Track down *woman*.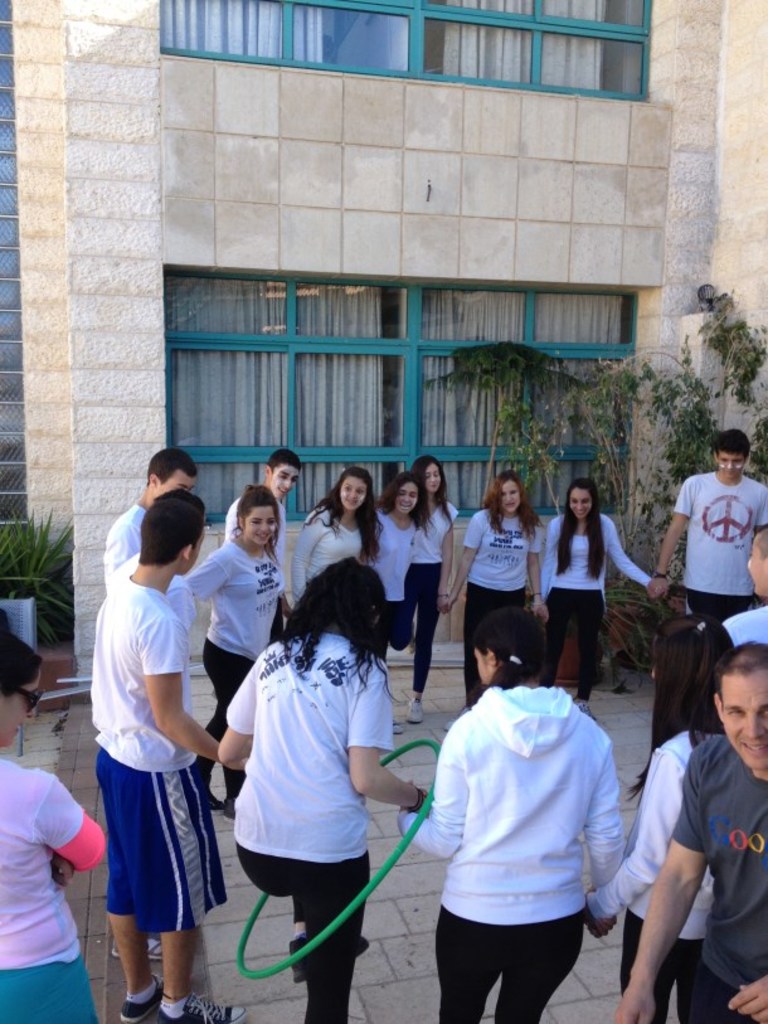
Tracked to 409, 456, 458, 712.
